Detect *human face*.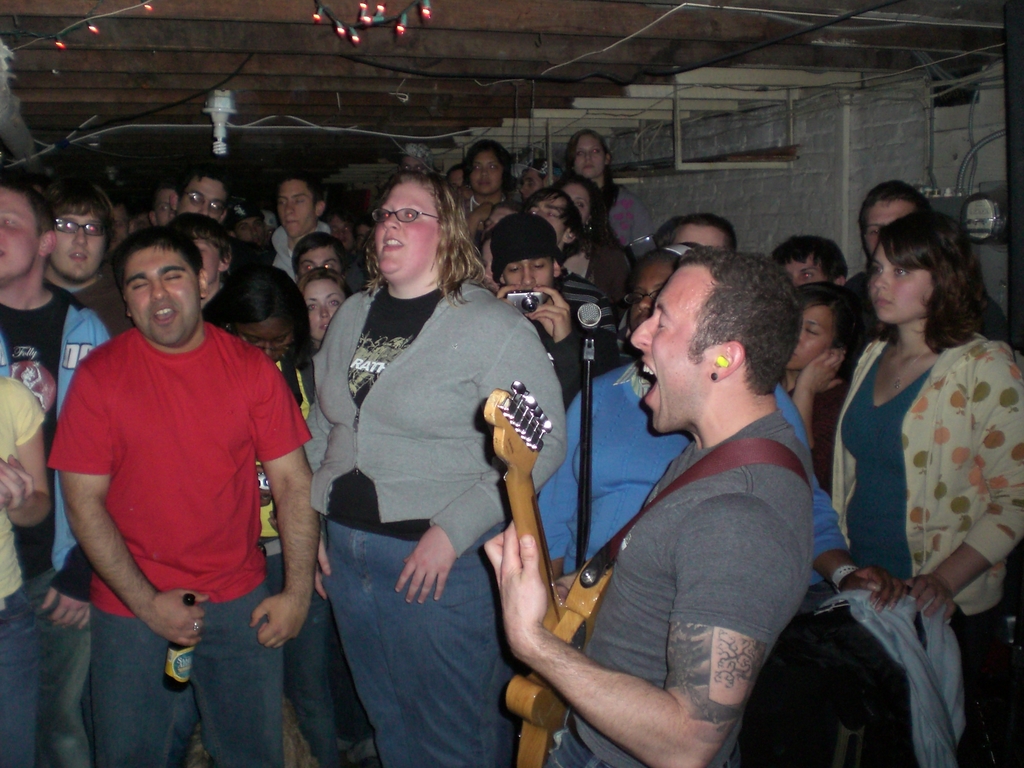
Detected at left=50, top=208, right=106, bottom=280.
